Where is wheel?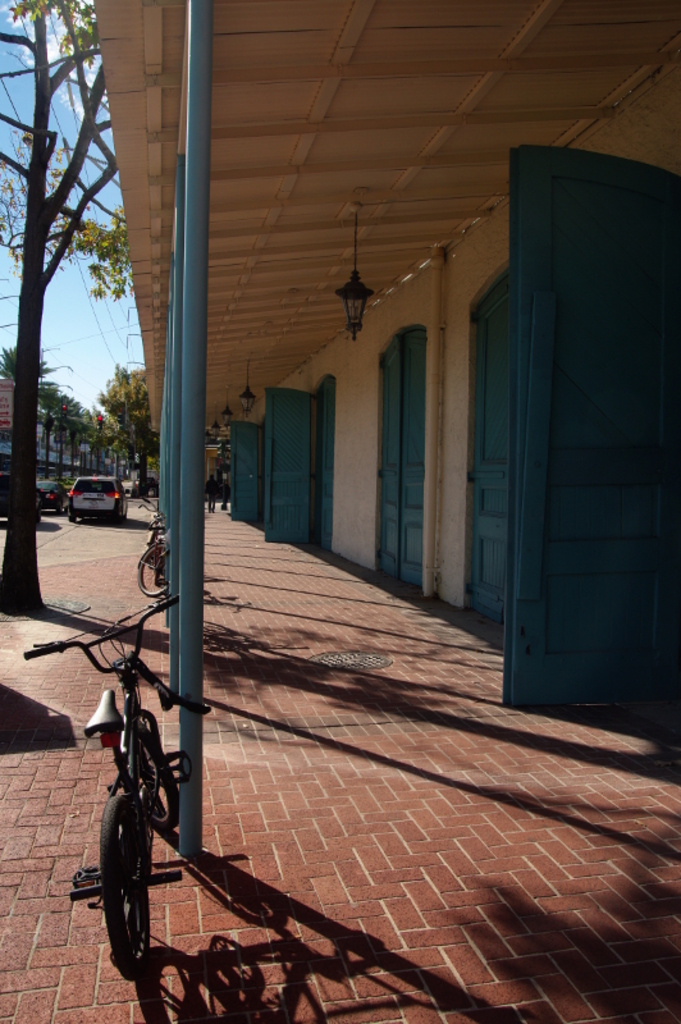
110 516 119 520.
